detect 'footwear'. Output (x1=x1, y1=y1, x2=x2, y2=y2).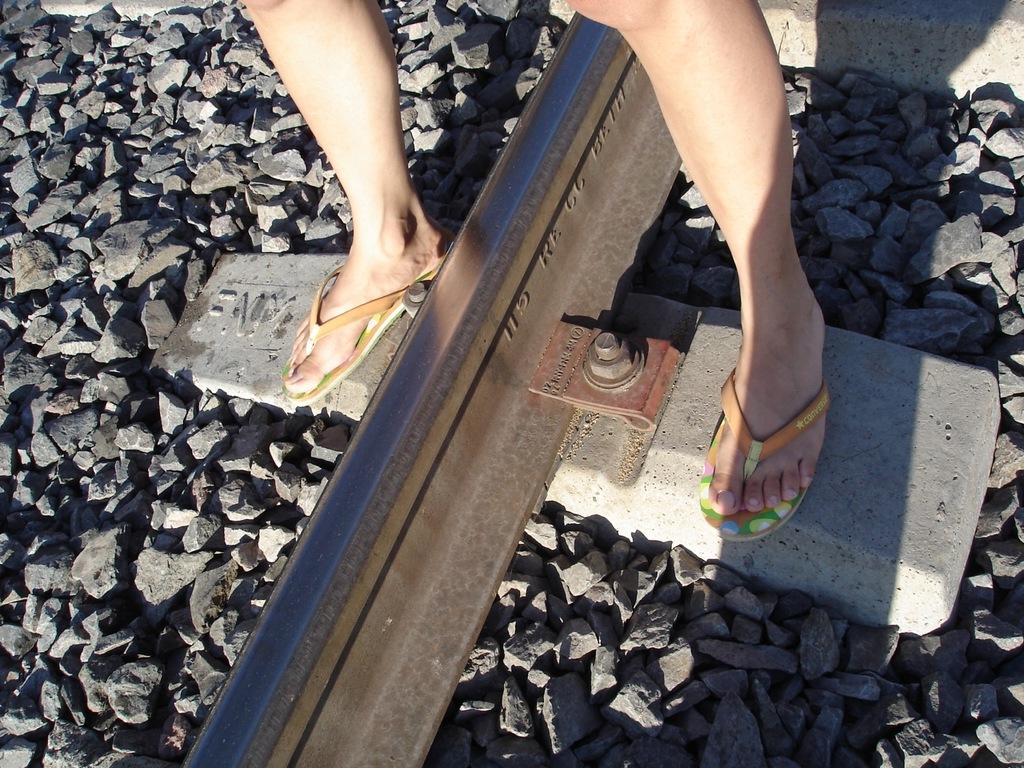
(x1=697, y1=318, x2=839, y2=550).
